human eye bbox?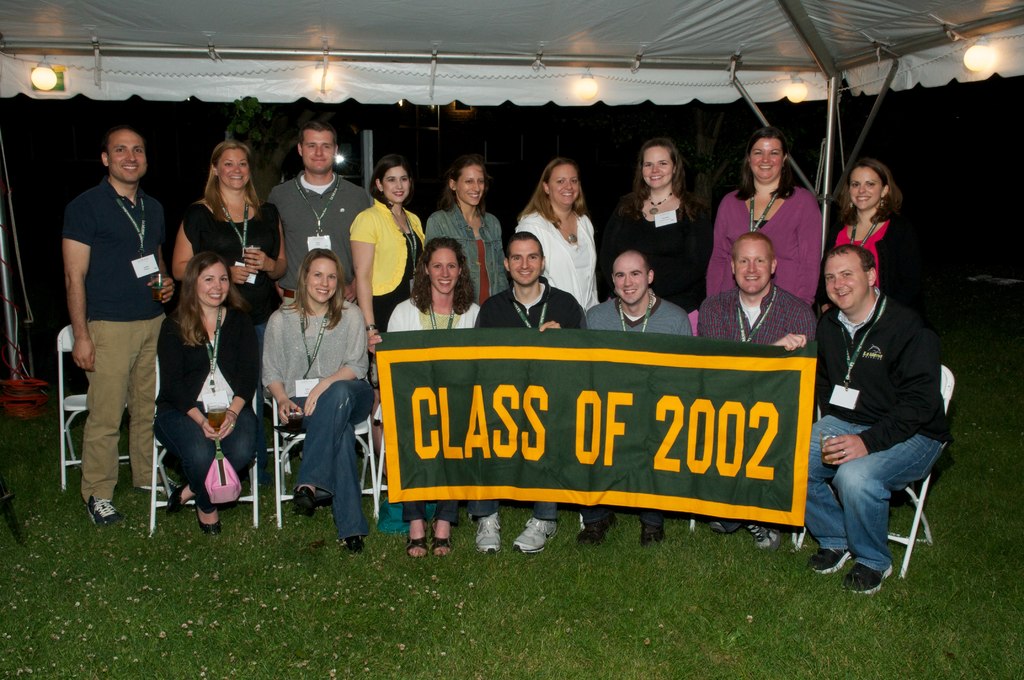
(x1=641, y1=163, x2=652, y2=168)
